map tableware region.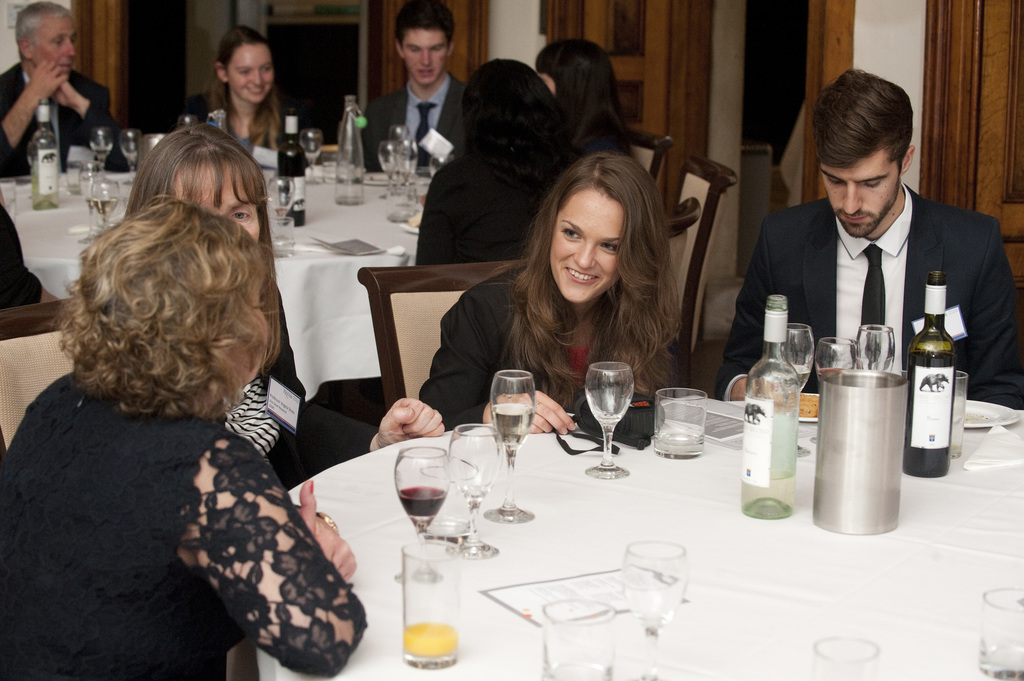
Mapped to locate(490, 367, 537, 524).
